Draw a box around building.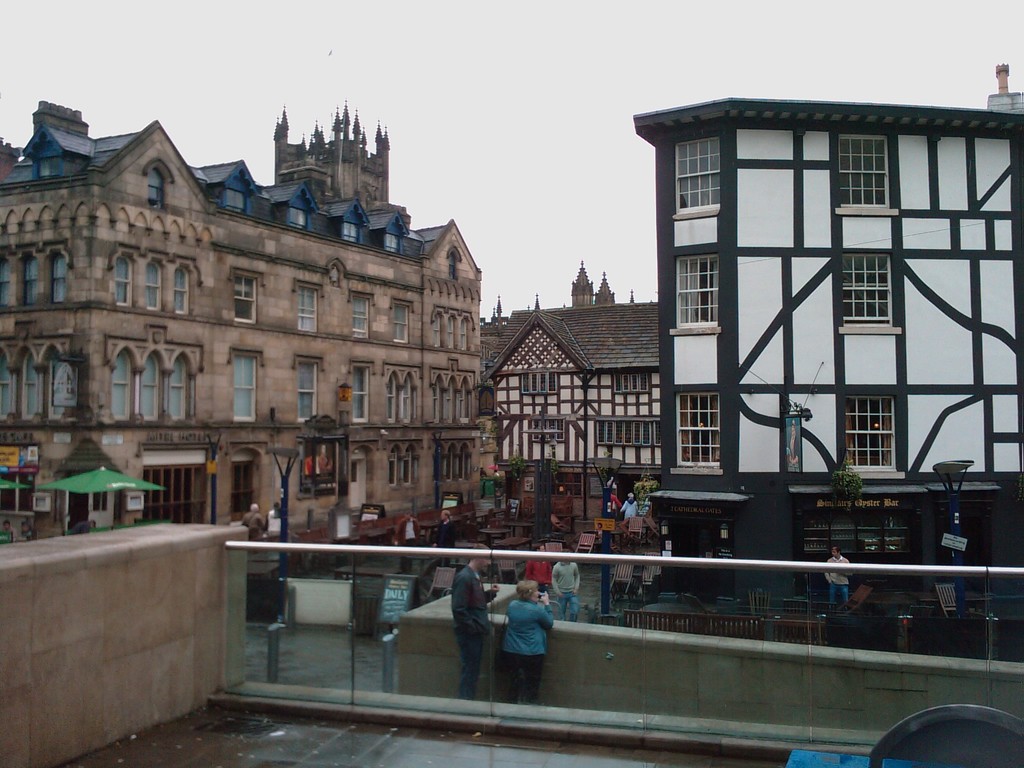
{"left": 0, "top": 99, "right": 480, "bottom": 545}.
